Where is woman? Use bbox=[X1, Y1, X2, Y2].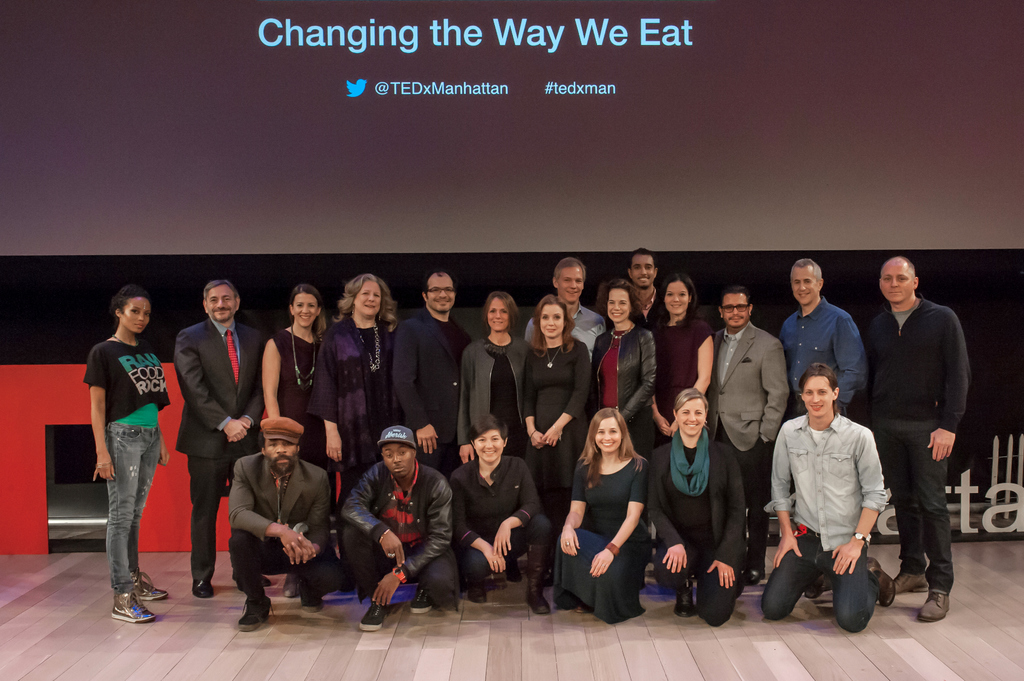
bbox=[649, 276, 717, 443].
